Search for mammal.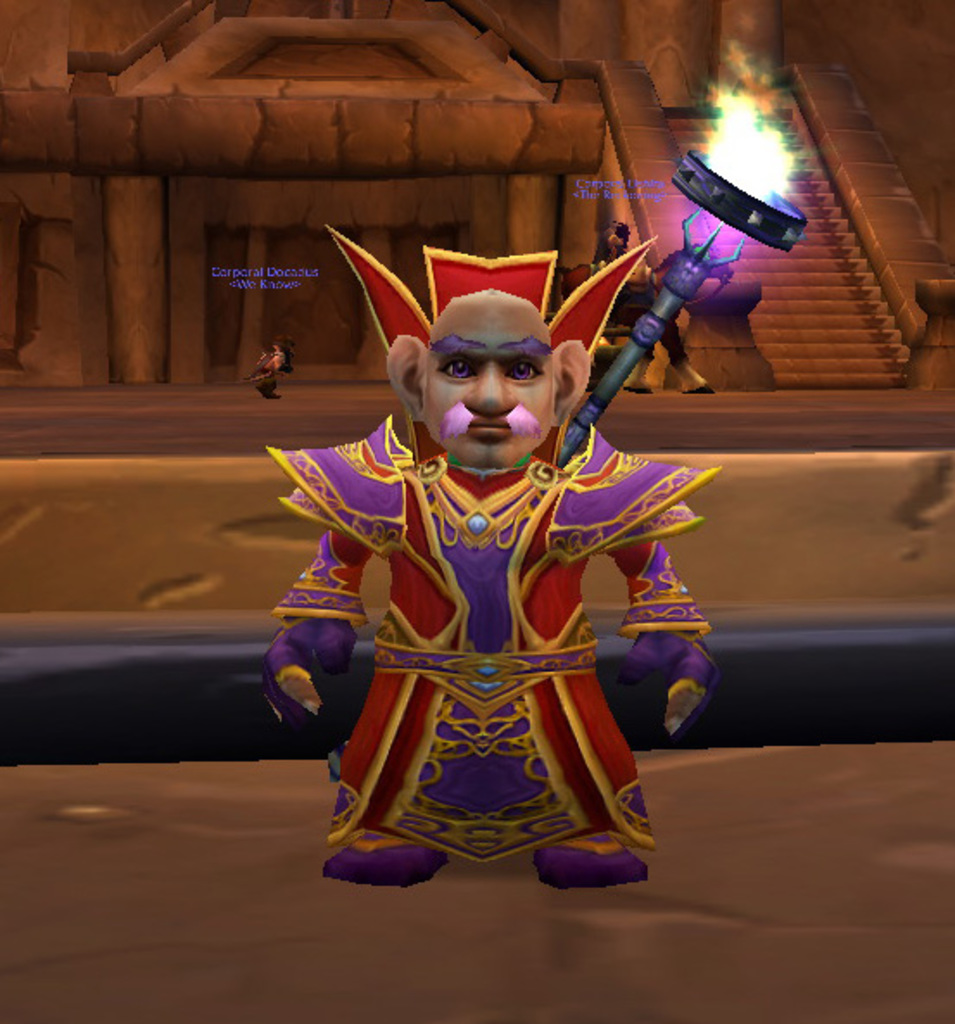
Found at (left=254, top=231, right=760, bottom=848).
